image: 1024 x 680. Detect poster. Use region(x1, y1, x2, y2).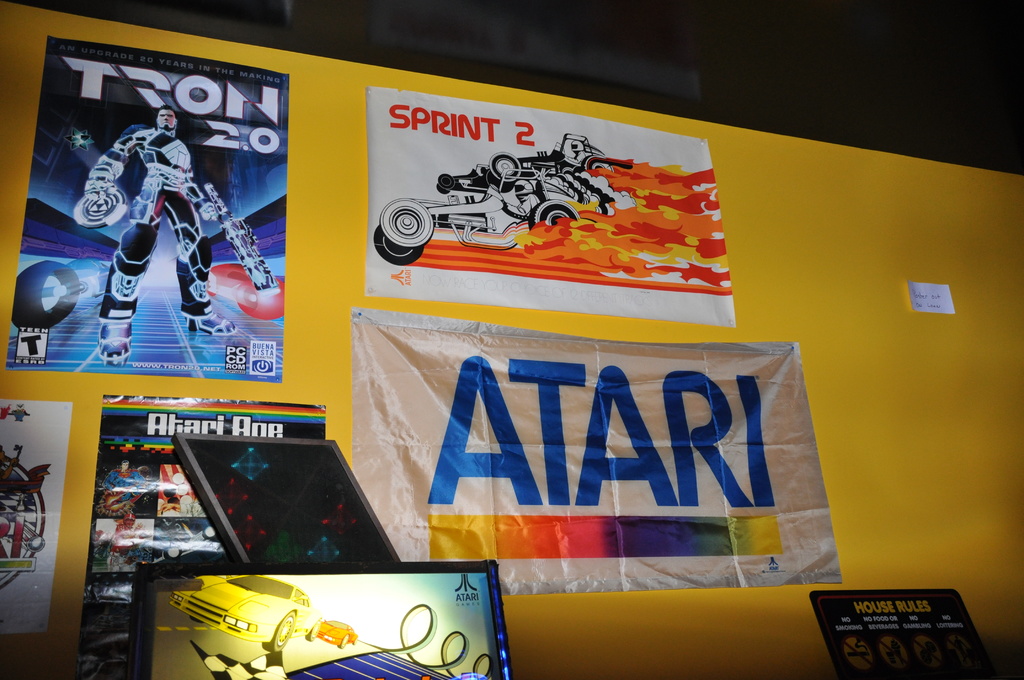
region(353, 307, 845, 596).
